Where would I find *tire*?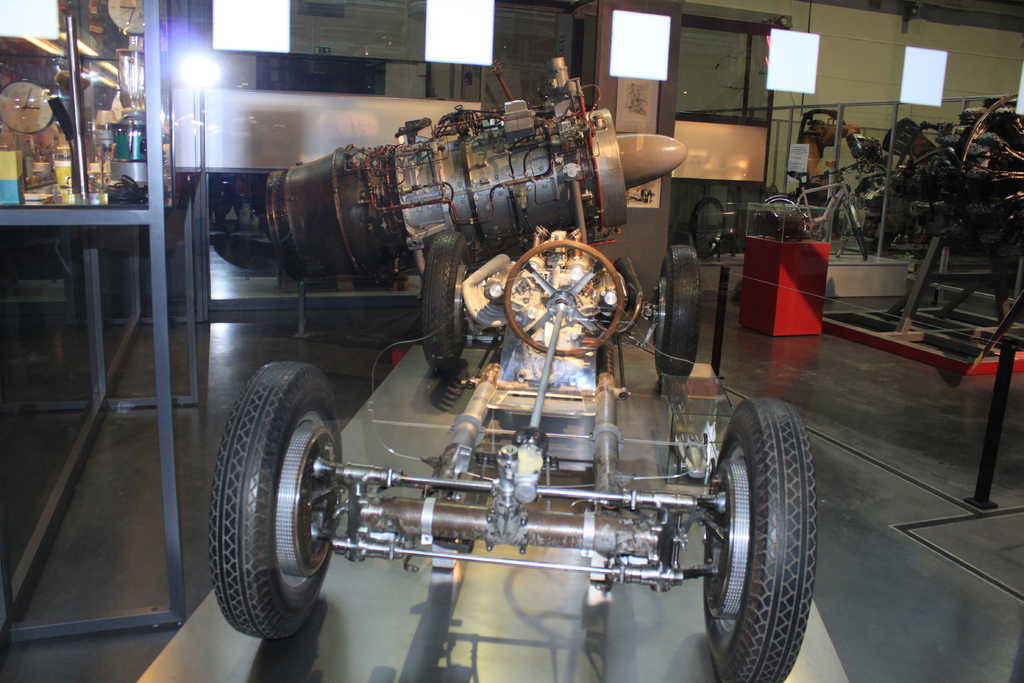
At 754,195,810,245.
